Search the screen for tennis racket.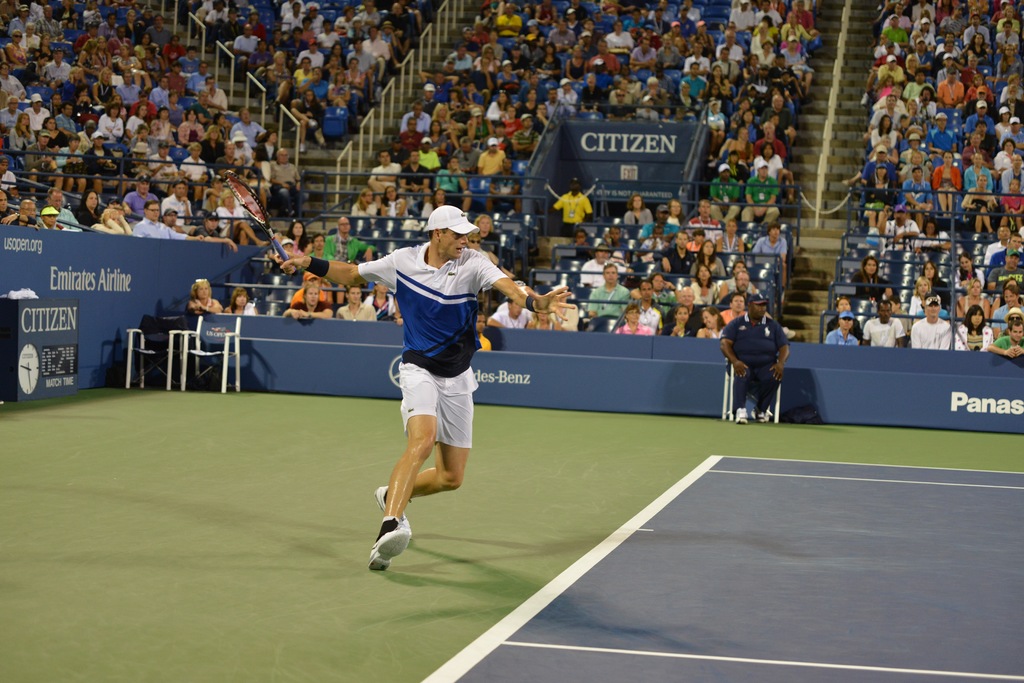
Found at 223:169:288:262.
